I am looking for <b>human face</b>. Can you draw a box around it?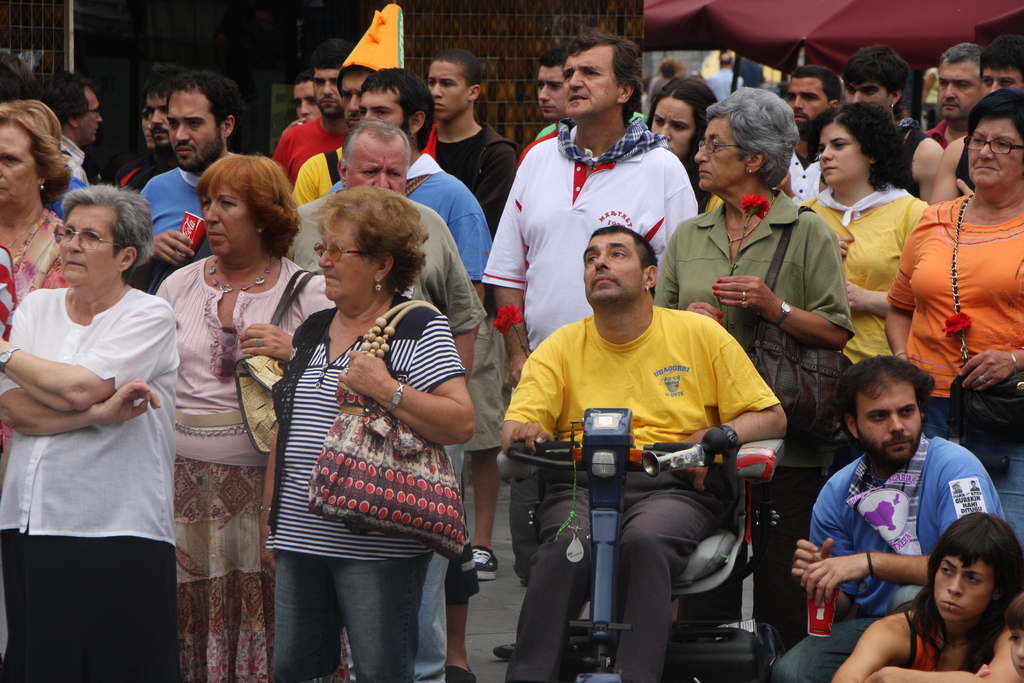
Sure, the bounding box is left=1007, top=623, right=1023, bottom=682.
